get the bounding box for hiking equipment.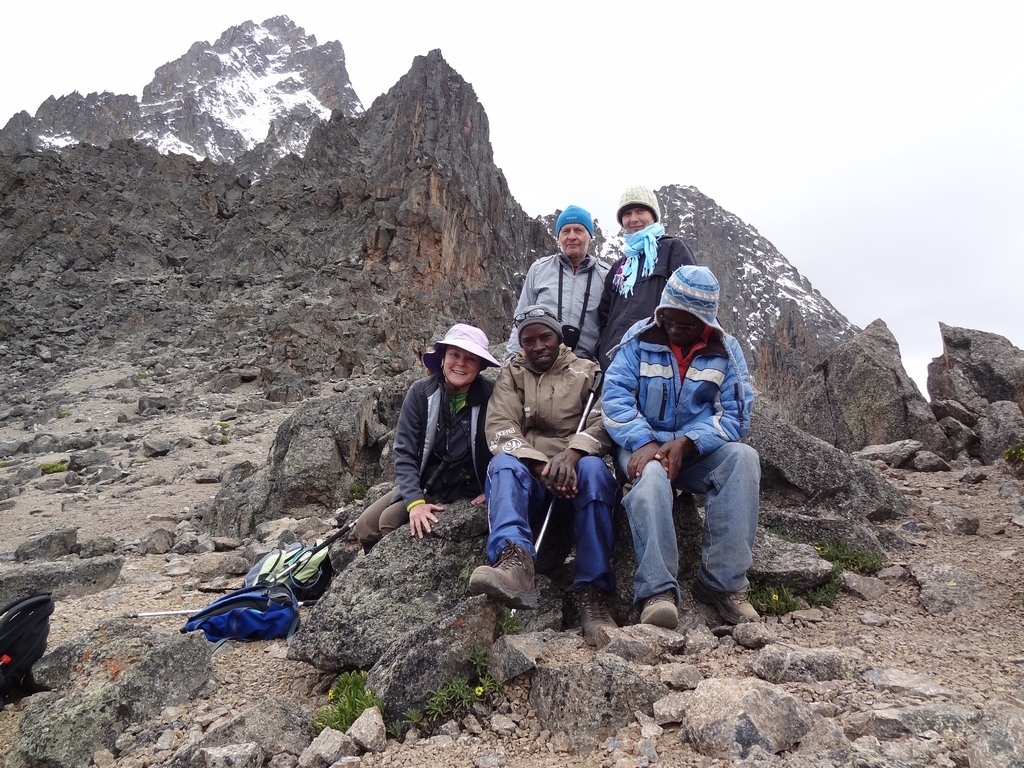
x1=268 y1=517 x2=362 y2=581.
